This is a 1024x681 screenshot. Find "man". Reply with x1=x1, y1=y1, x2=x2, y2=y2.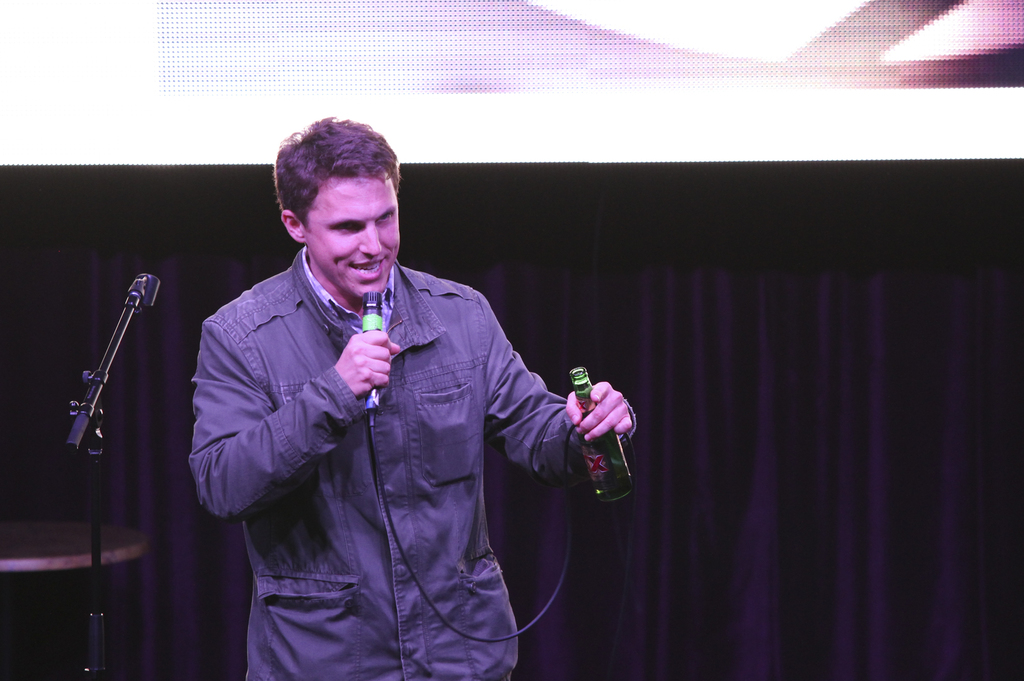
x1=188, y1=119, x2=636, y2=678.
